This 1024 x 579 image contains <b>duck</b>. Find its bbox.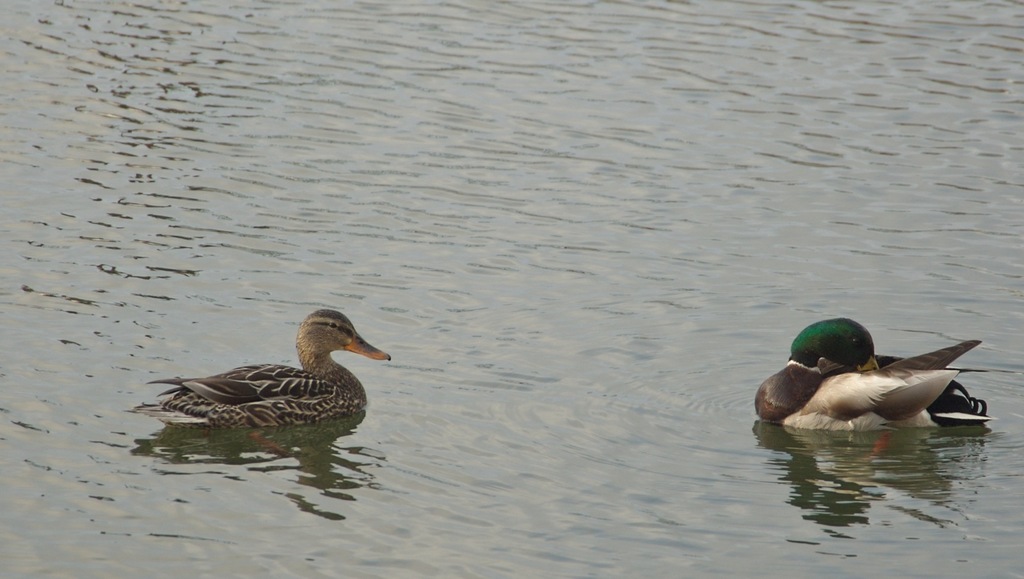
{"x1": 753, "y1": 314, "x2": 999, "y2": 435}.
